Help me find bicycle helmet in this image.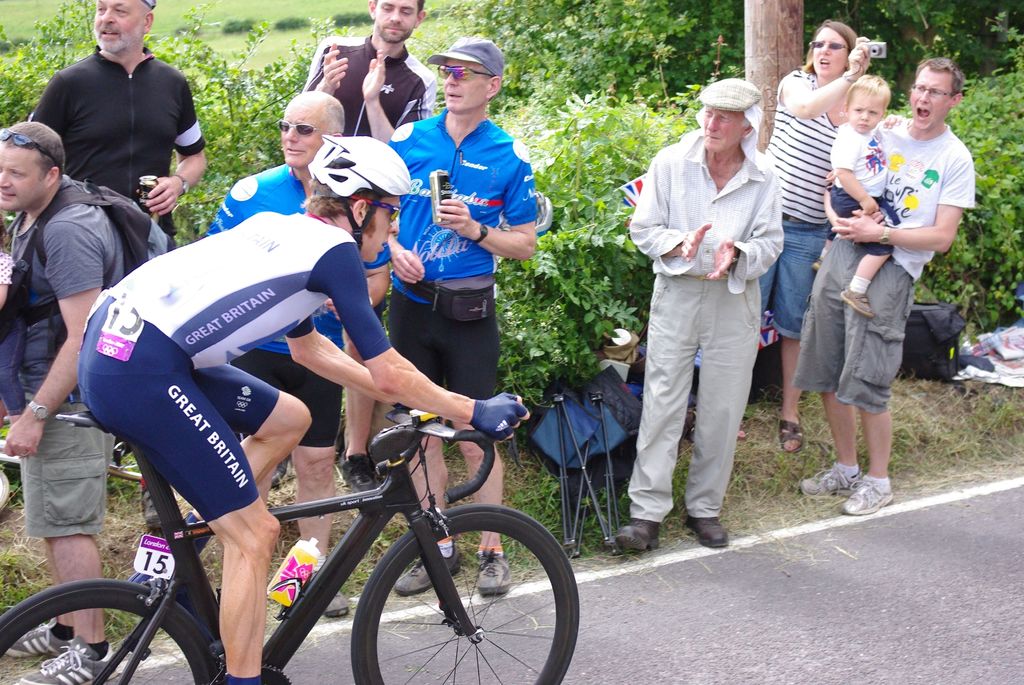
Found it: Rect(308, 134, 414, 197).
